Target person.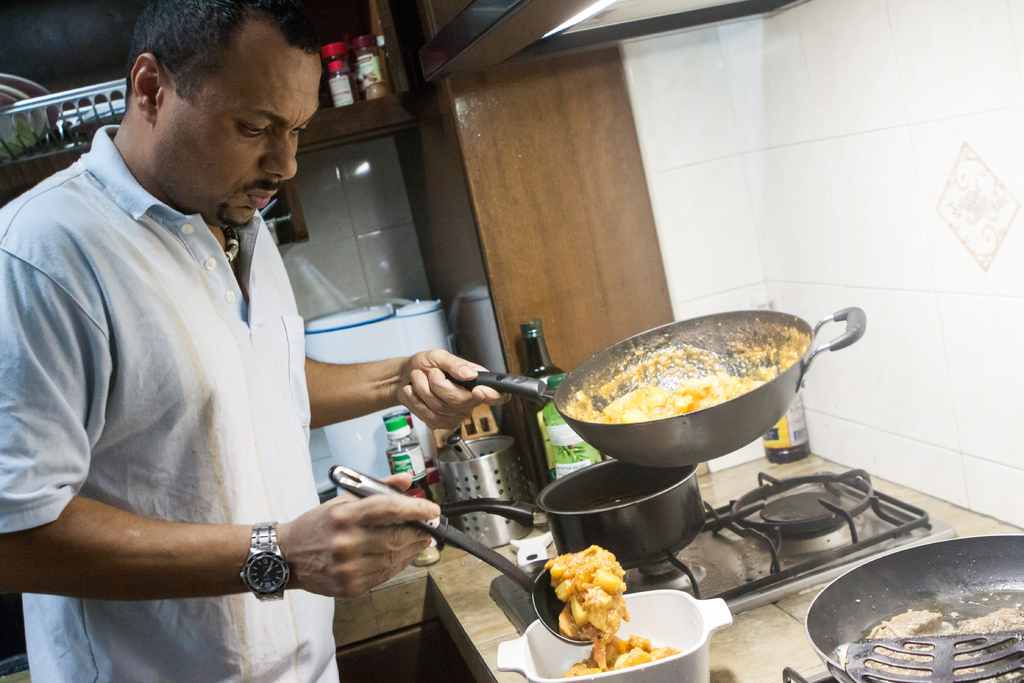
Target region: <bbox>0, 0, 512, 682</bbox>.
